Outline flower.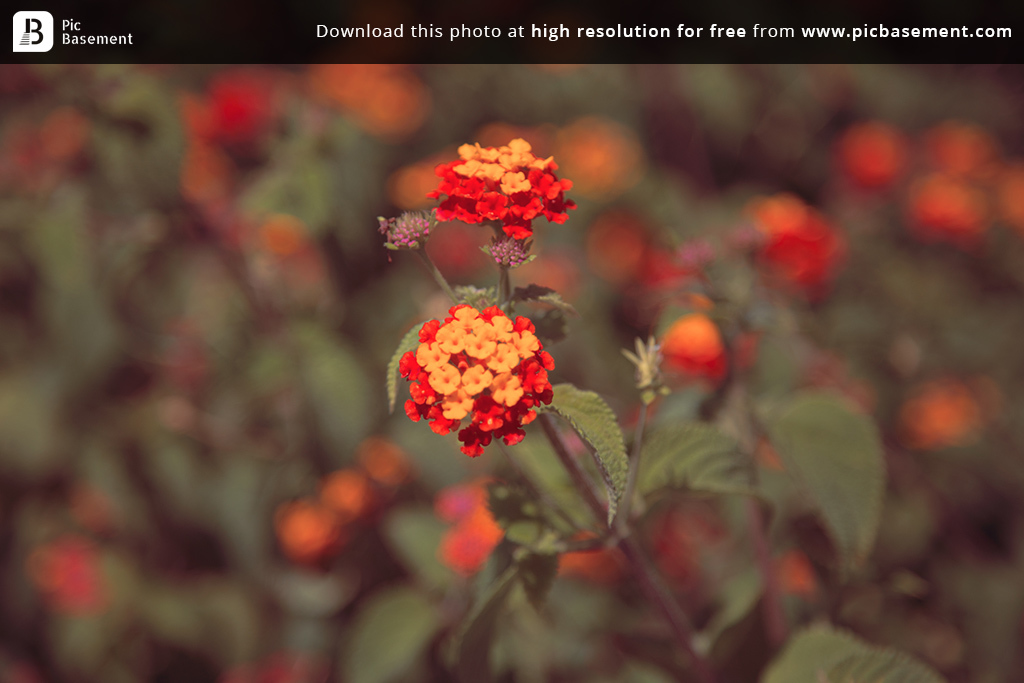
Outline: x1=374, y1=205, x2=433, y2=247.
